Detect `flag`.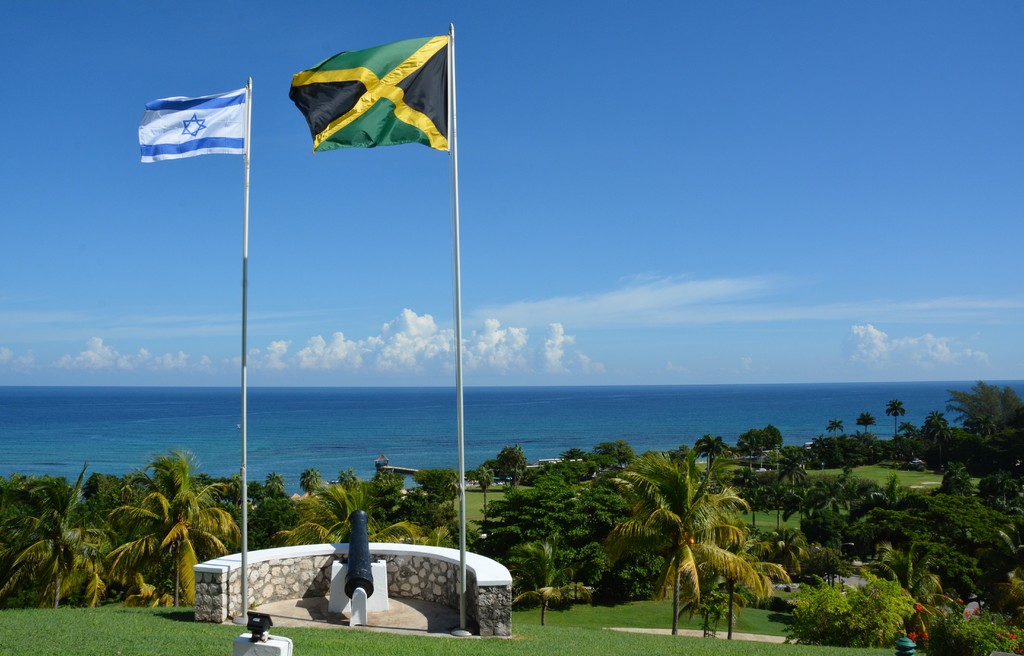
Detected at <region>289, 34, 461, 168</region>.
